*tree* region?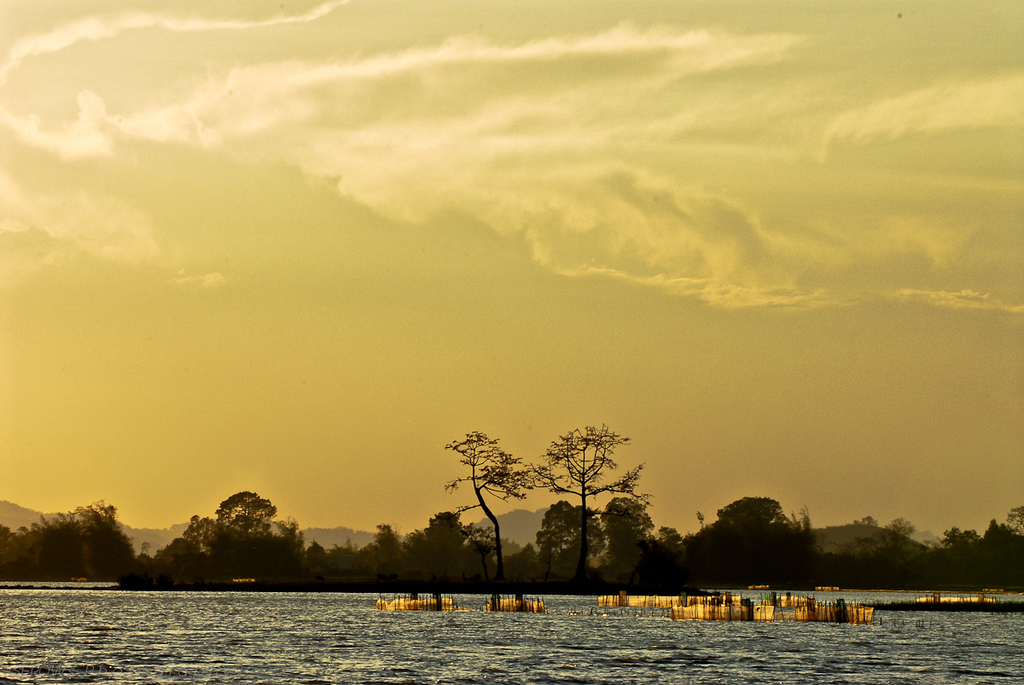
(218,487,287,537)
